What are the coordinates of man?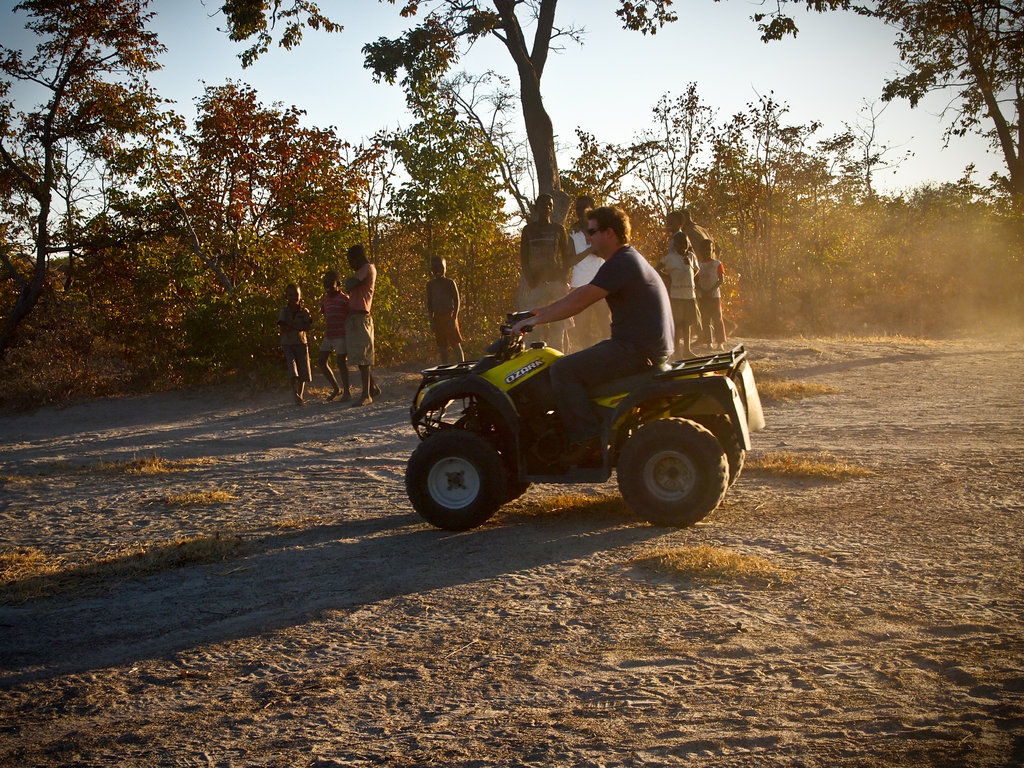
detection(509, 195, 679, 471).
